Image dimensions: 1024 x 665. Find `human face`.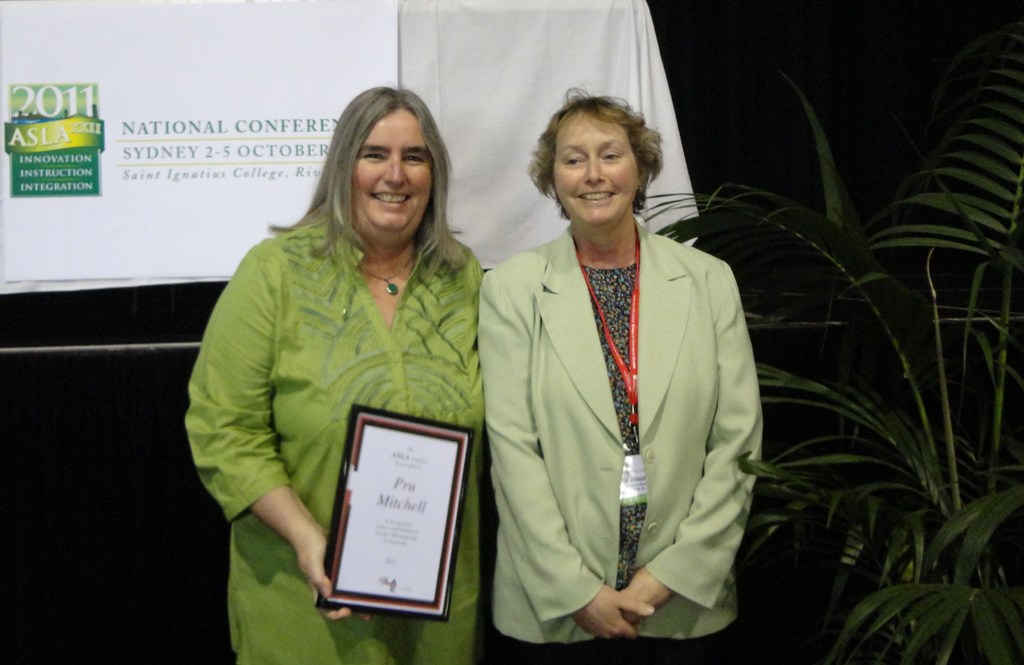
<bbox>346, 106, 431, 236</bbox>.
